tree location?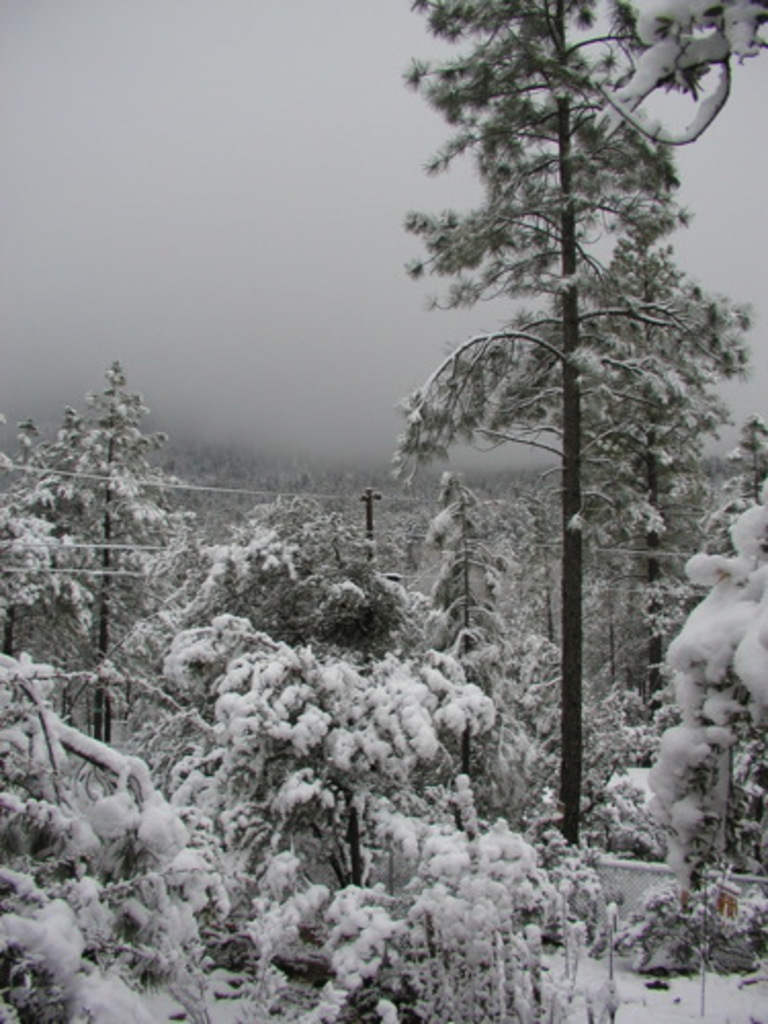
l=190, t=508, r=399, b=643
